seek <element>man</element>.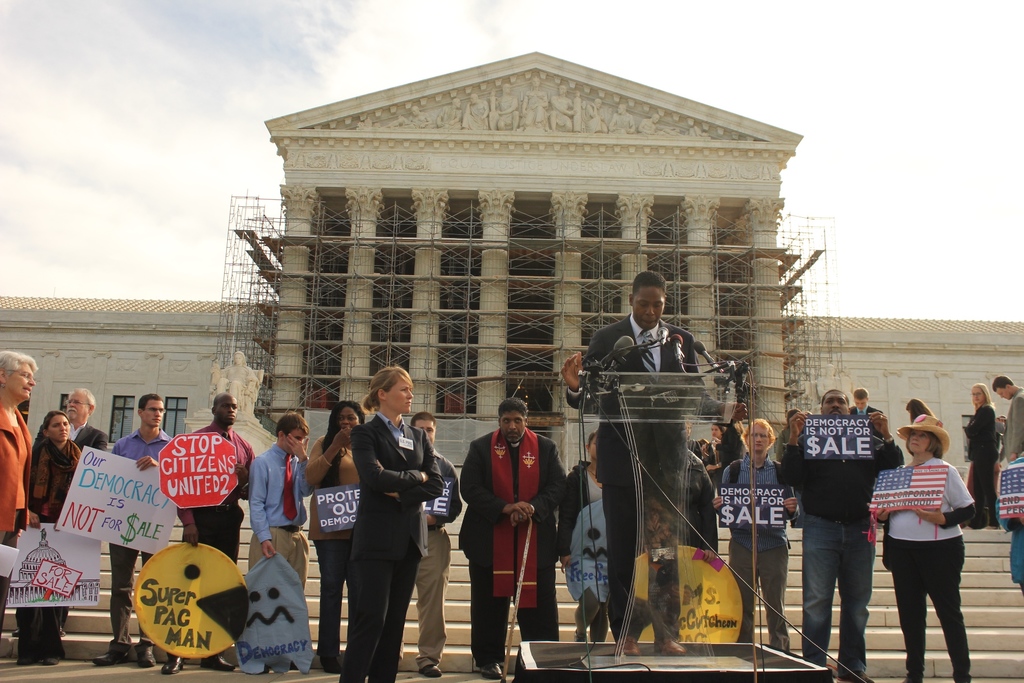
{"x1": 403, "y1": 409, "x2": 451, "y2": 680}.
